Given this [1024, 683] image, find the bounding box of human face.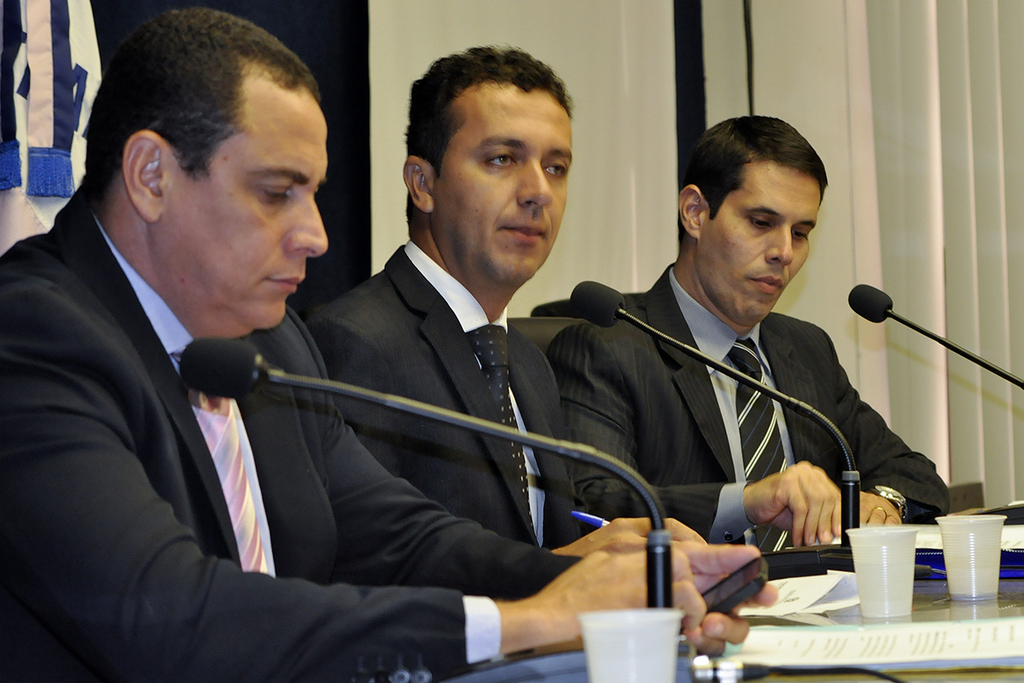
left=158, top=92, right=324, bottom=328.
